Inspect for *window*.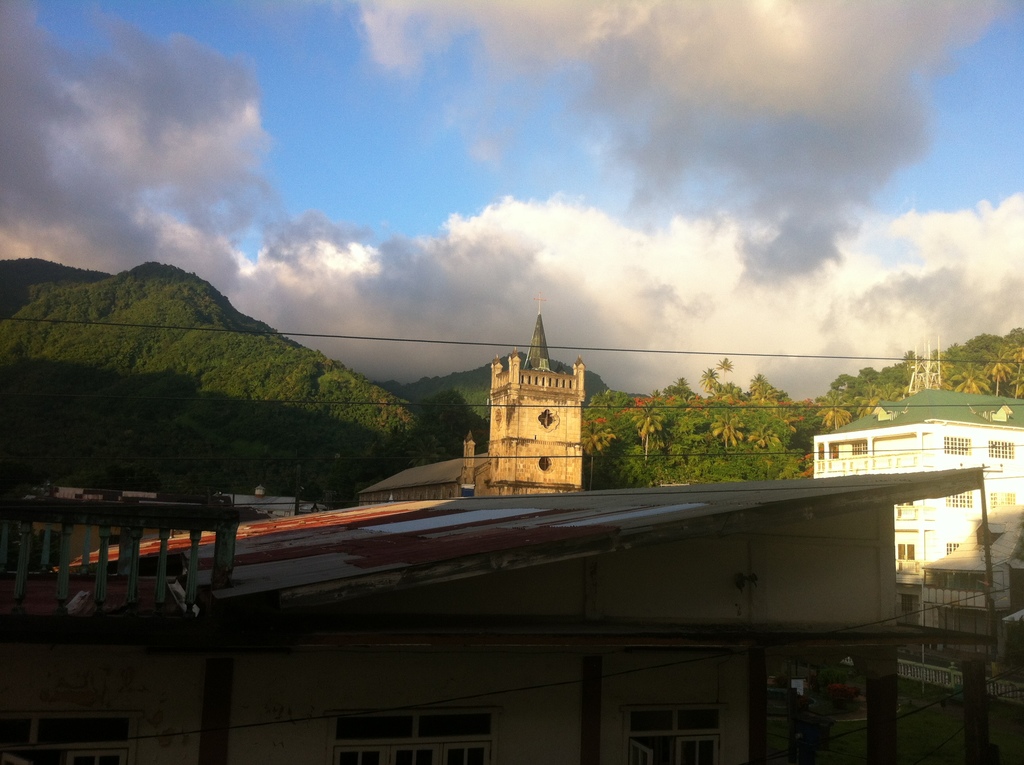
Inspection: pyautogui.locateOnScreen(535, 451, 555, 474).
